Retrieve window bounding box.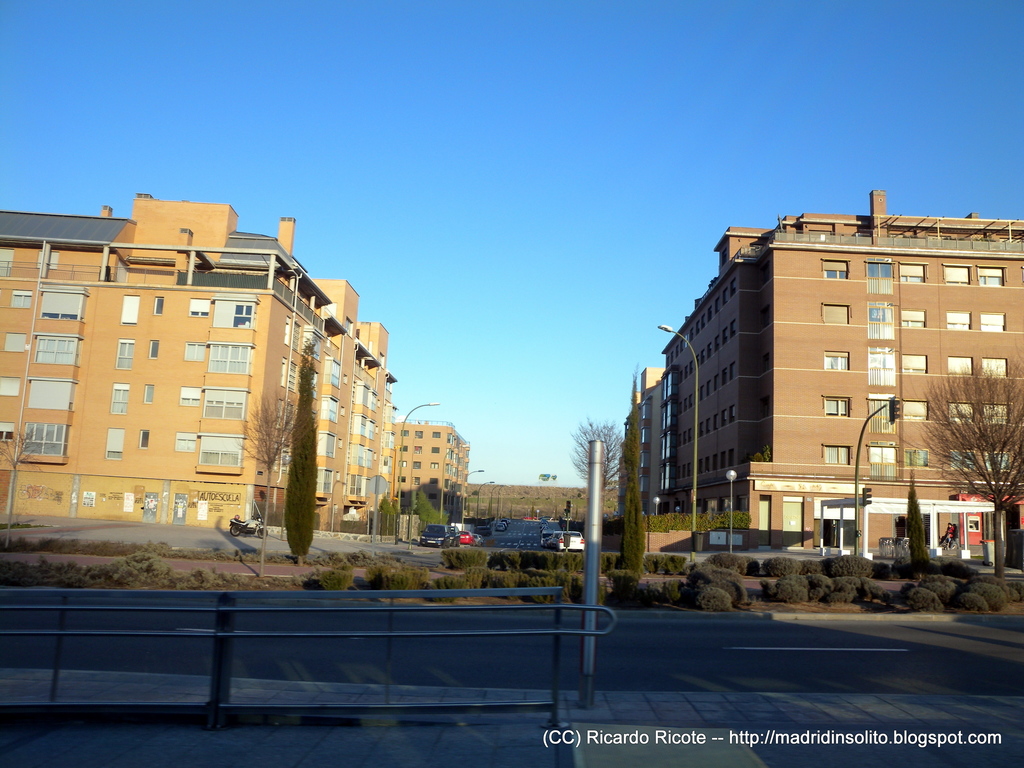
Bounding box: {"left": 906, "top": 447, "right": 931, "bottom": 471}.
